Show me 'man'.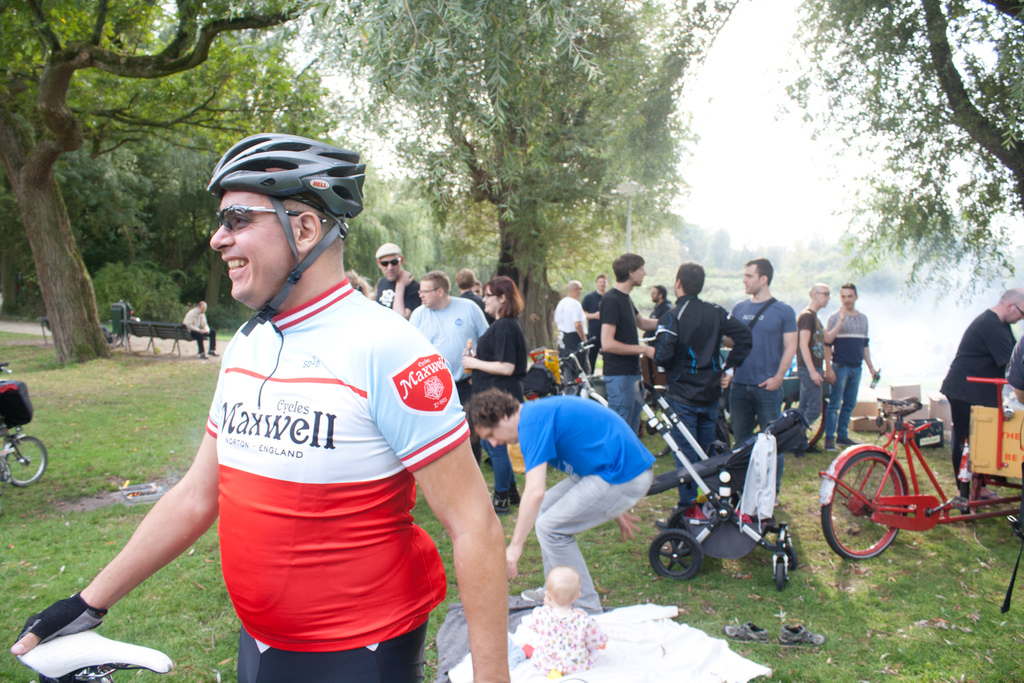
'man' is here: [580, 272, 609, 372].
